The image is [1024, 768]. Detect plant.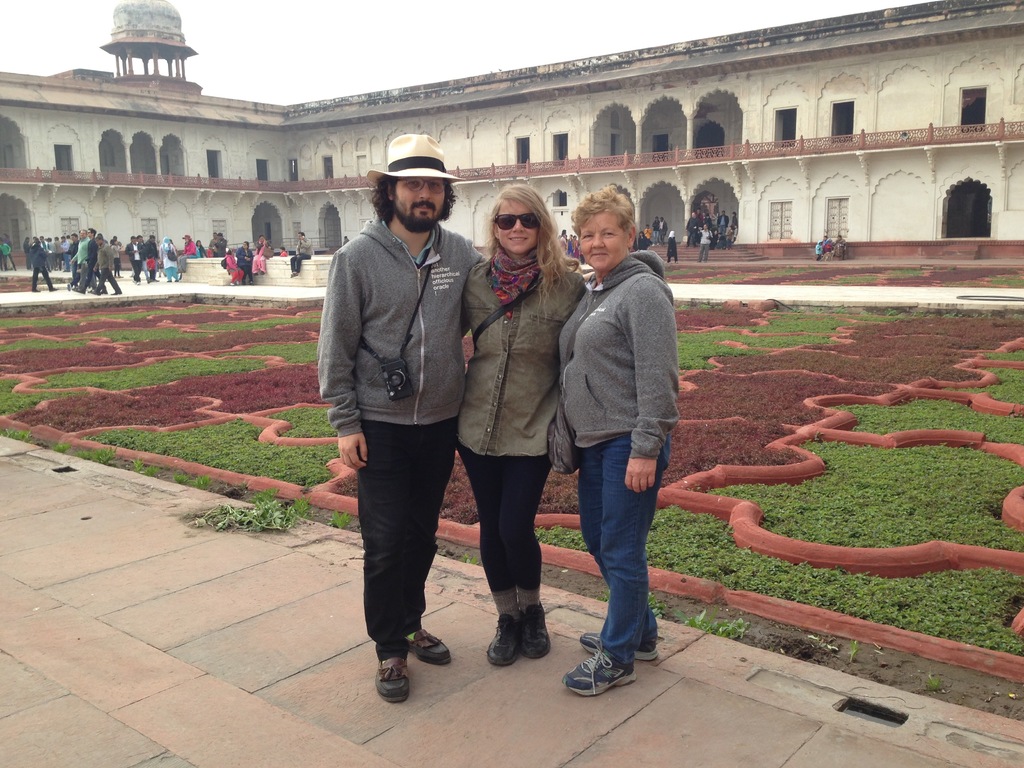
Detection: x1=137 y1=465 x2=168 y2=479.
